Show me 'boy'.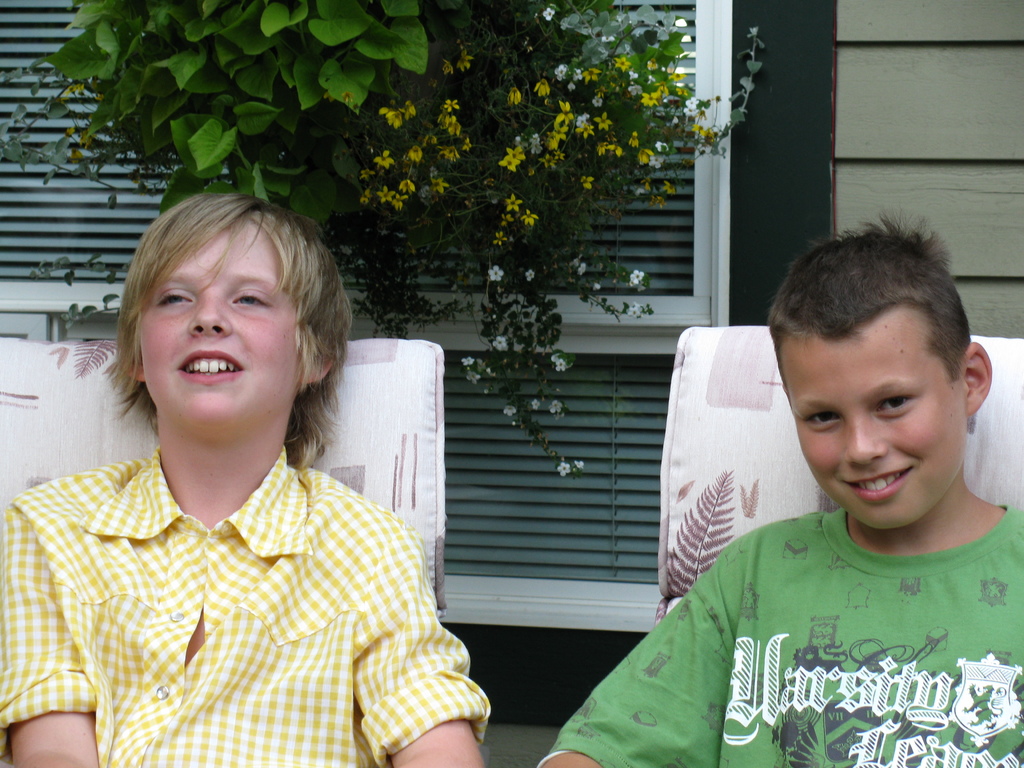
'boy' is here: (x1=0, y1=187, x2=493, y2=767).
